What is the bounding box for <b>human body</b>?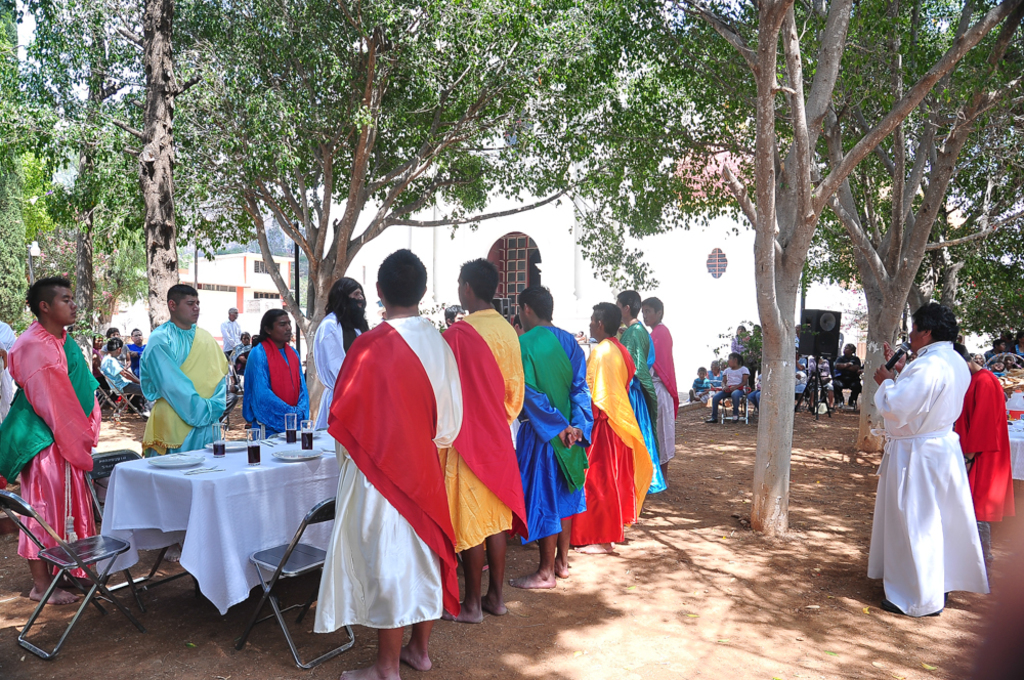
(95, 347, 147, 422).
